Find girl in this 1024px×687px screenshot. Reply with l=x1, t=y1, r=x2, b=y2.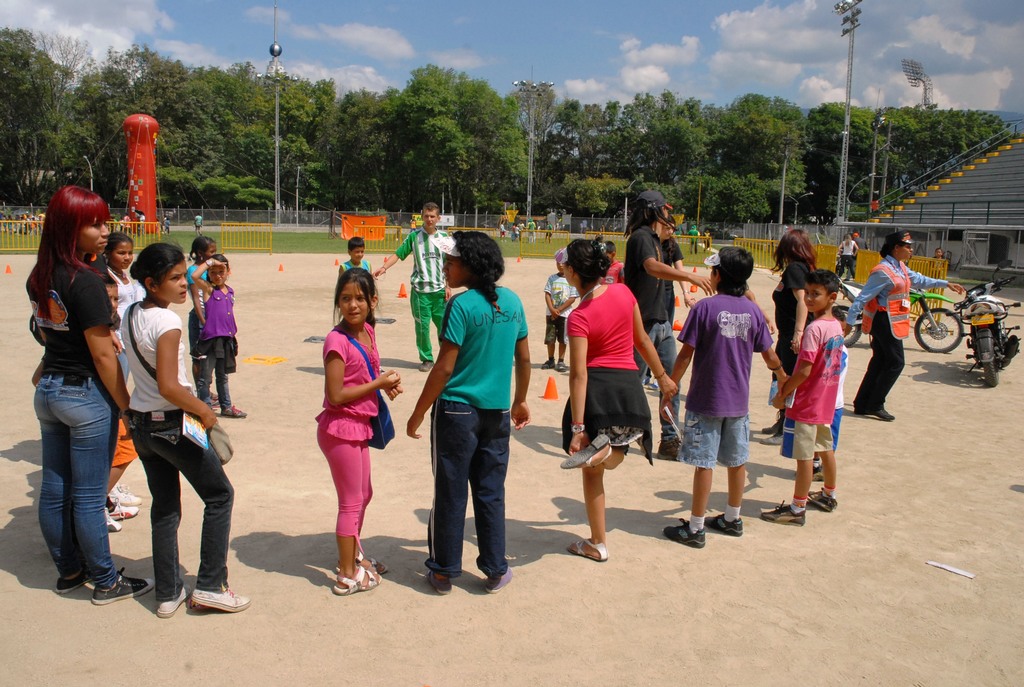
l=407, t=228, r=527, b=591.
